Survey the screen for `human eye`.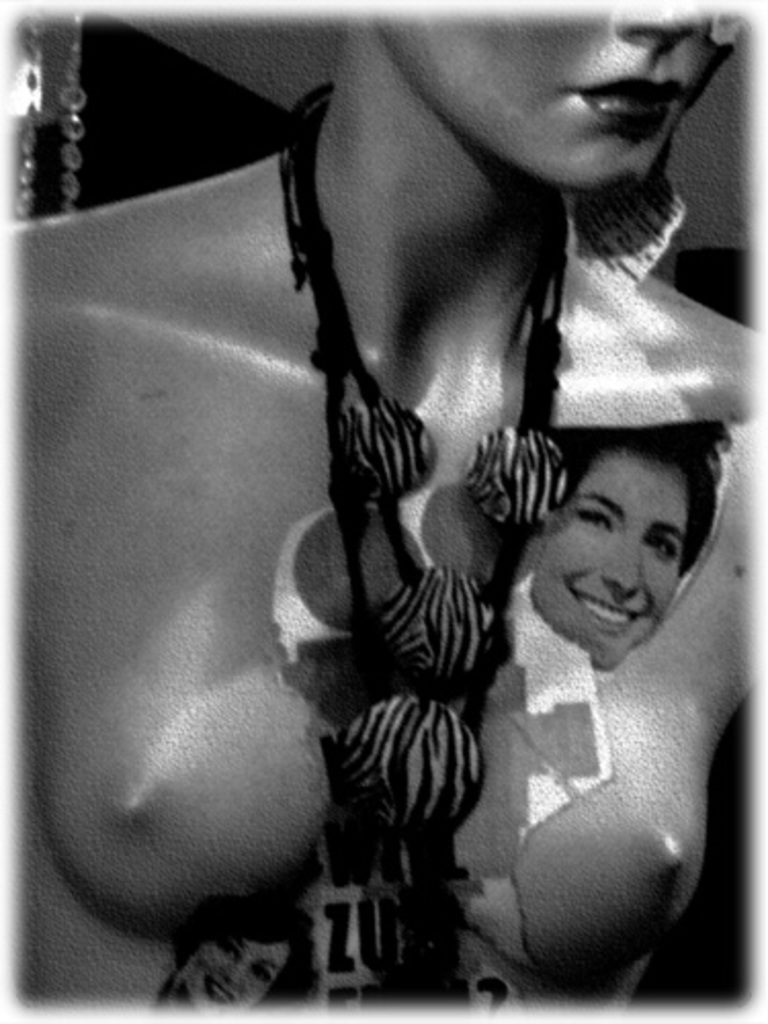
Survey found: <bbox>567, 483, 623, 524</bbox>.
